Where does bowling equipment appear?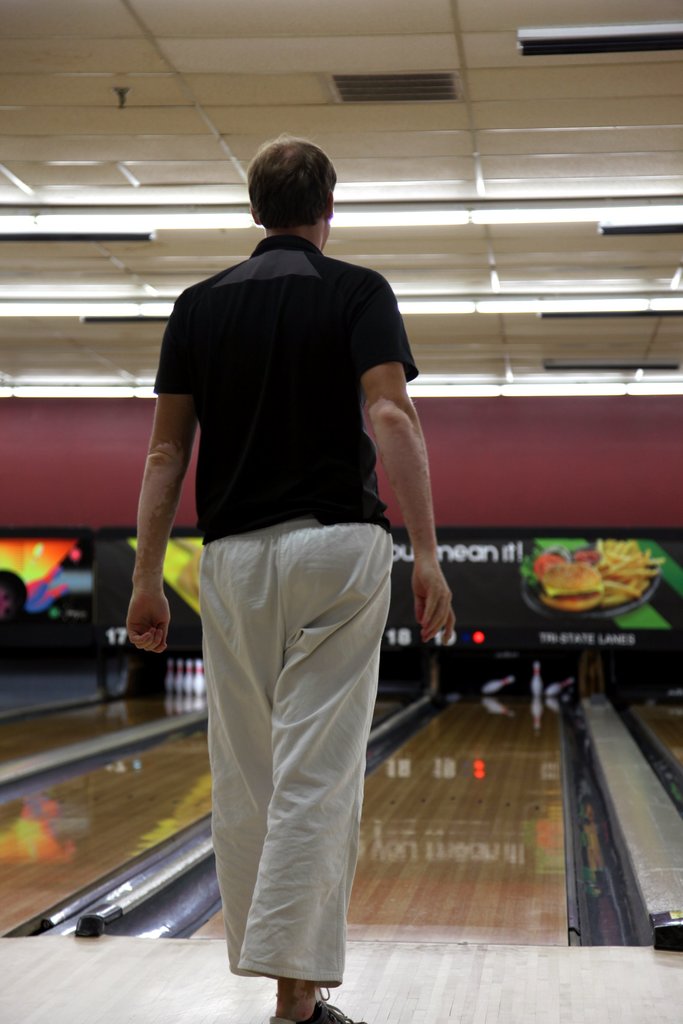
Appears at bbox=(544, 674, 572, 705).
